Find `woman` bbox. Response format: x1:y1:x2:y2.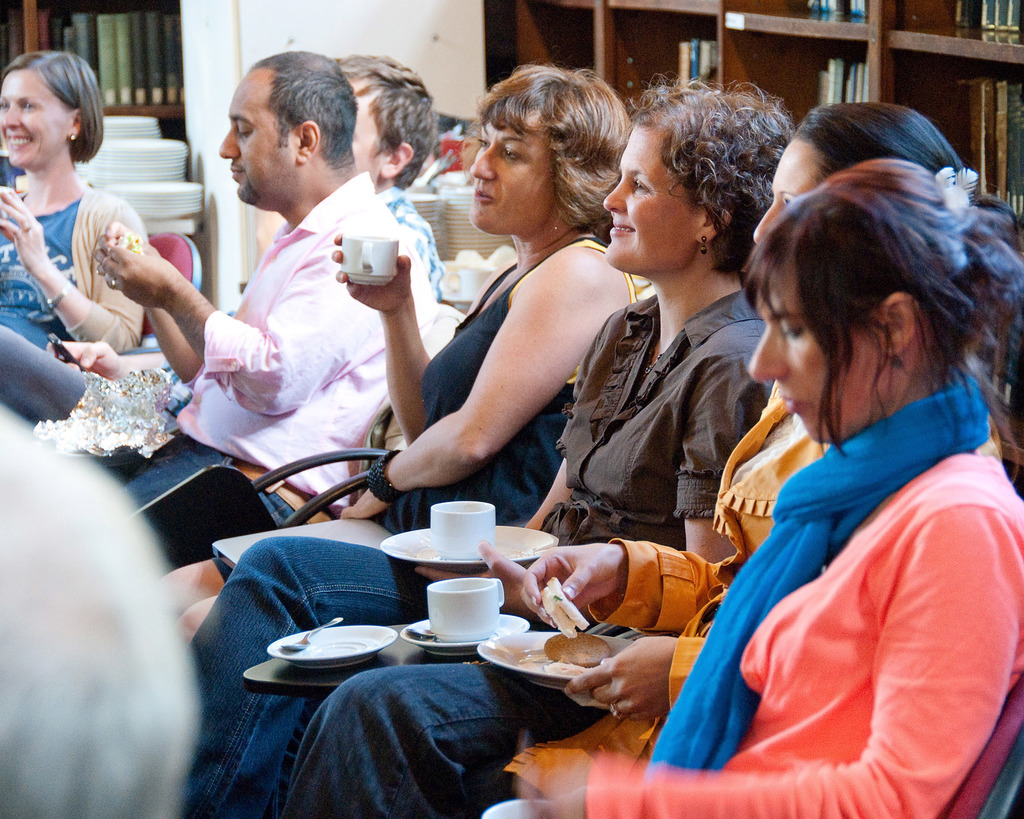
282:101:973:818.
